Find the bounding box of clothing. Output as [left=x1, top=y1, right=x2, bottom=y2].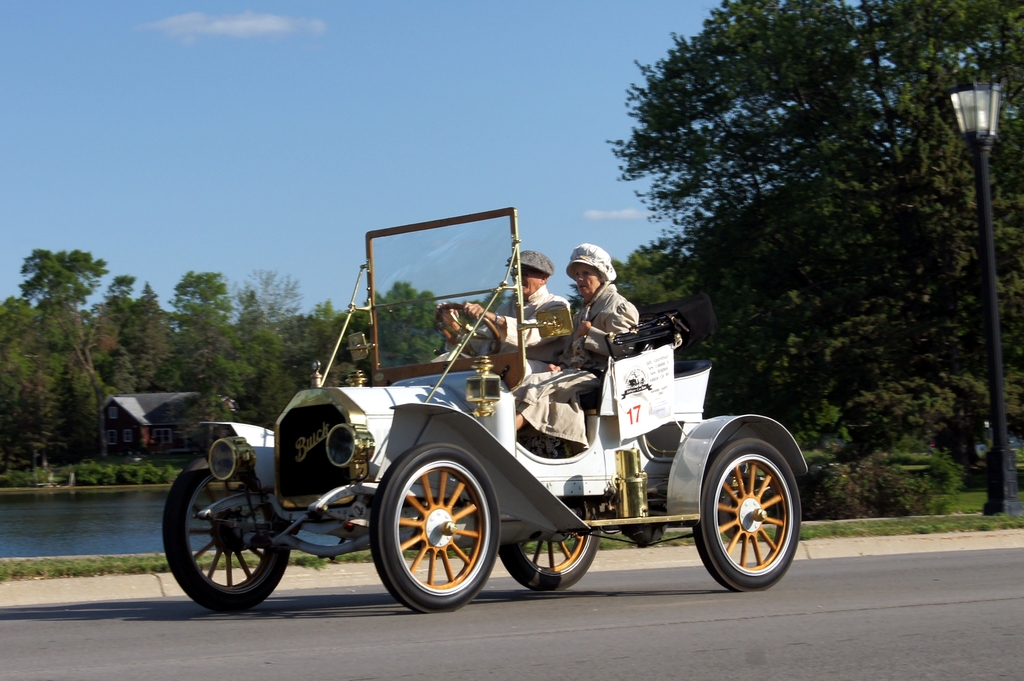
[left=508, top=282, right=640, bottom=456].
